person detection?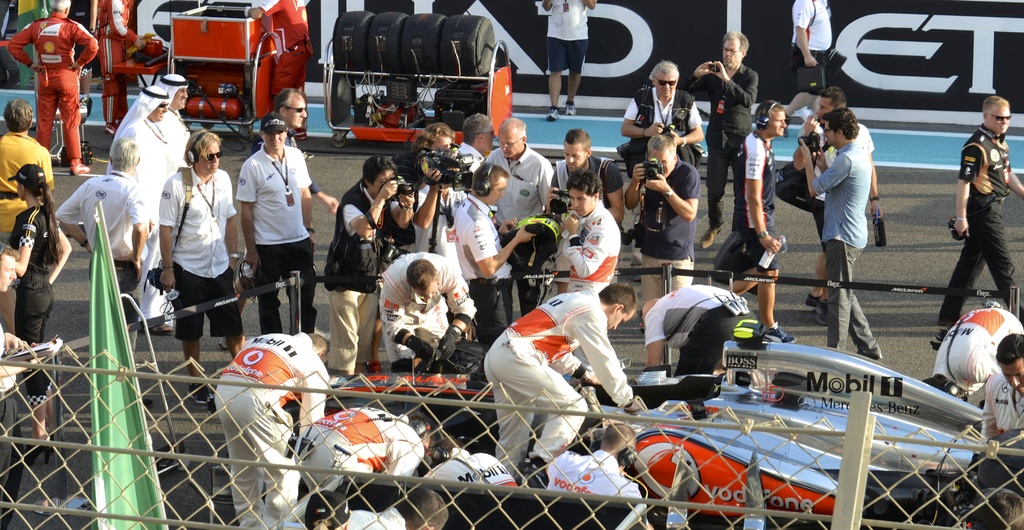
rect(731, 98, 796, 343)
